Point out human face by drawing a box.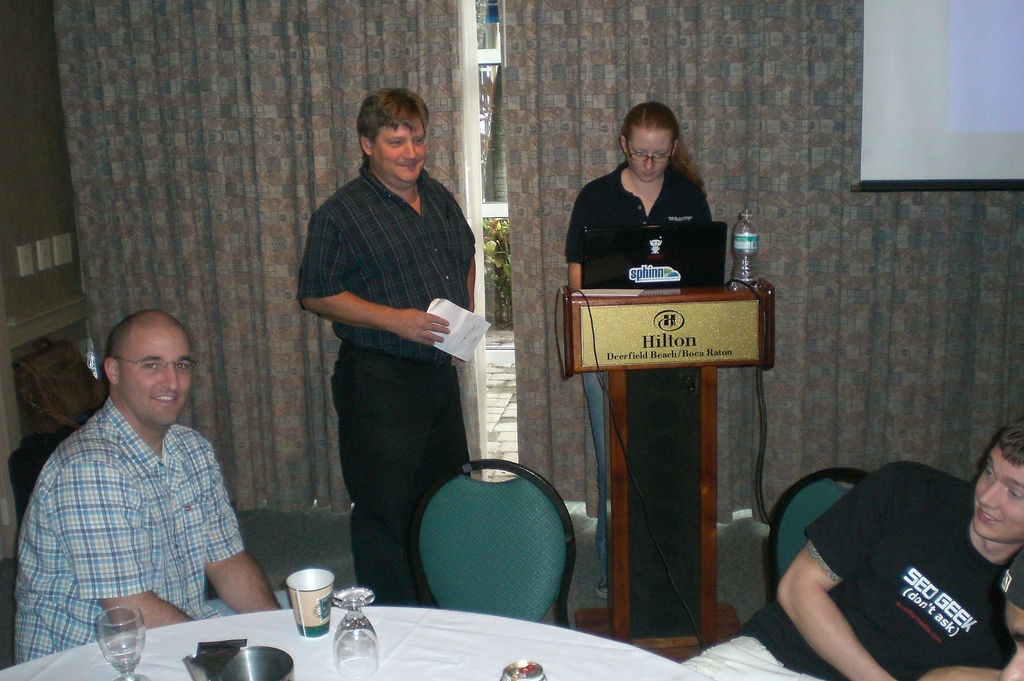
locate(625, 125, 673, 183).
